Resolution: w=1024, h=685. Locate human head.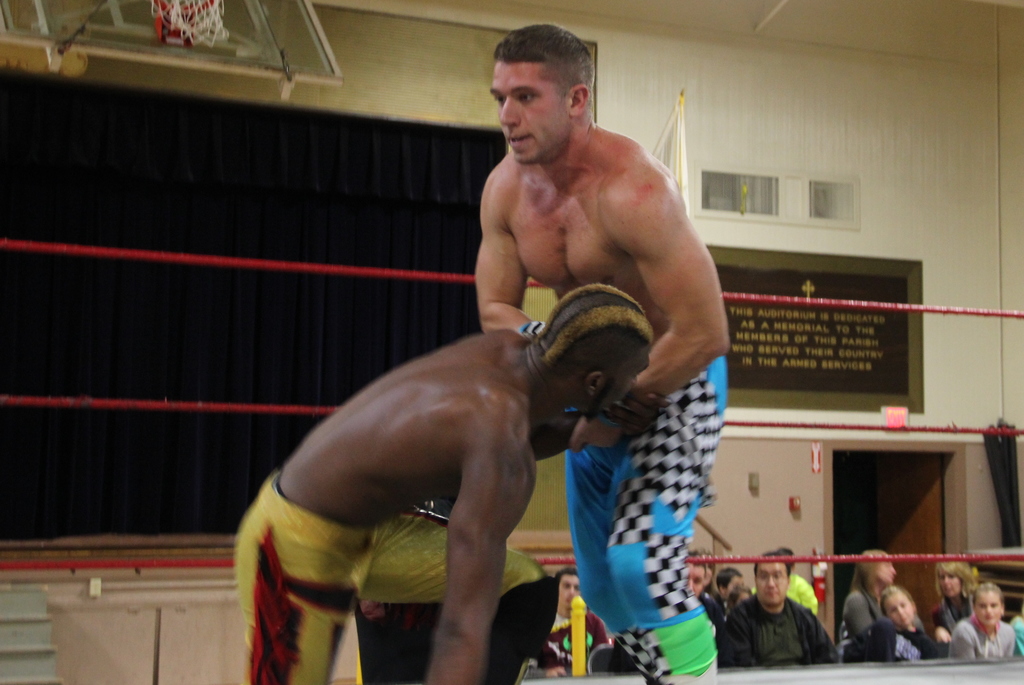
crop(729, 583, 753, 616).
